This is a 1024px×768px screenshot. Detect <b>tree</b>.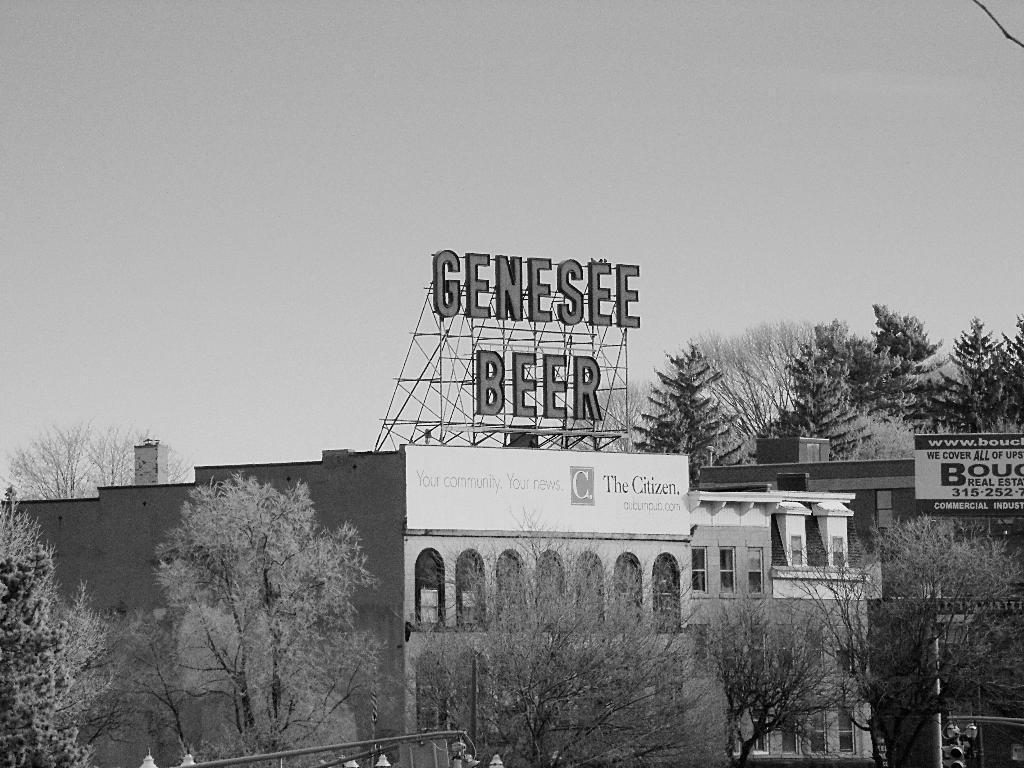
{"x1": 946, "y1": 307, "x2": 1014, "y2": 419}.
